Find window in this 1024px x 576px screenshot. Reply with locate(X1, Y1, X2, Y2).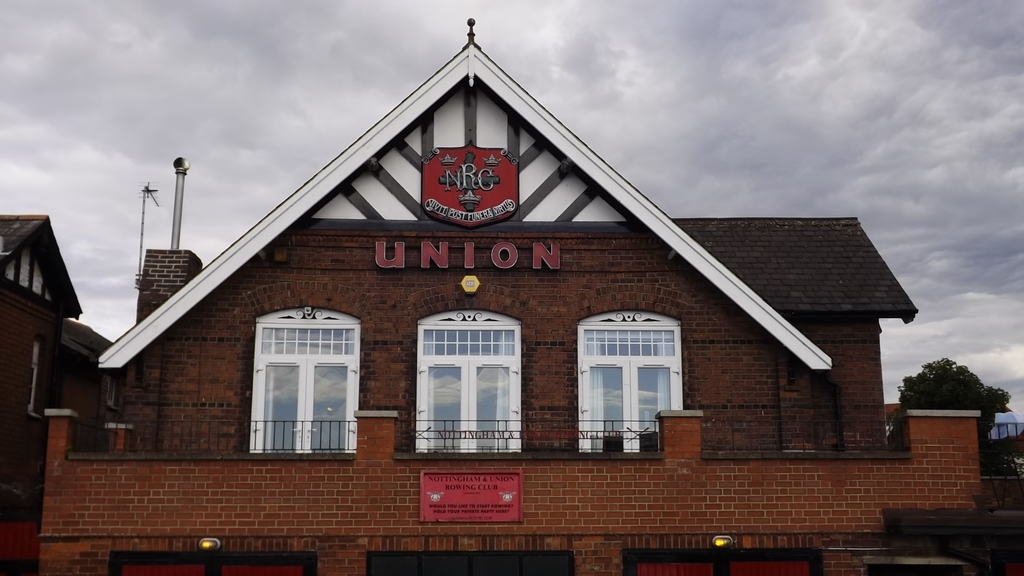
locate(414, 308, 530, 456).
